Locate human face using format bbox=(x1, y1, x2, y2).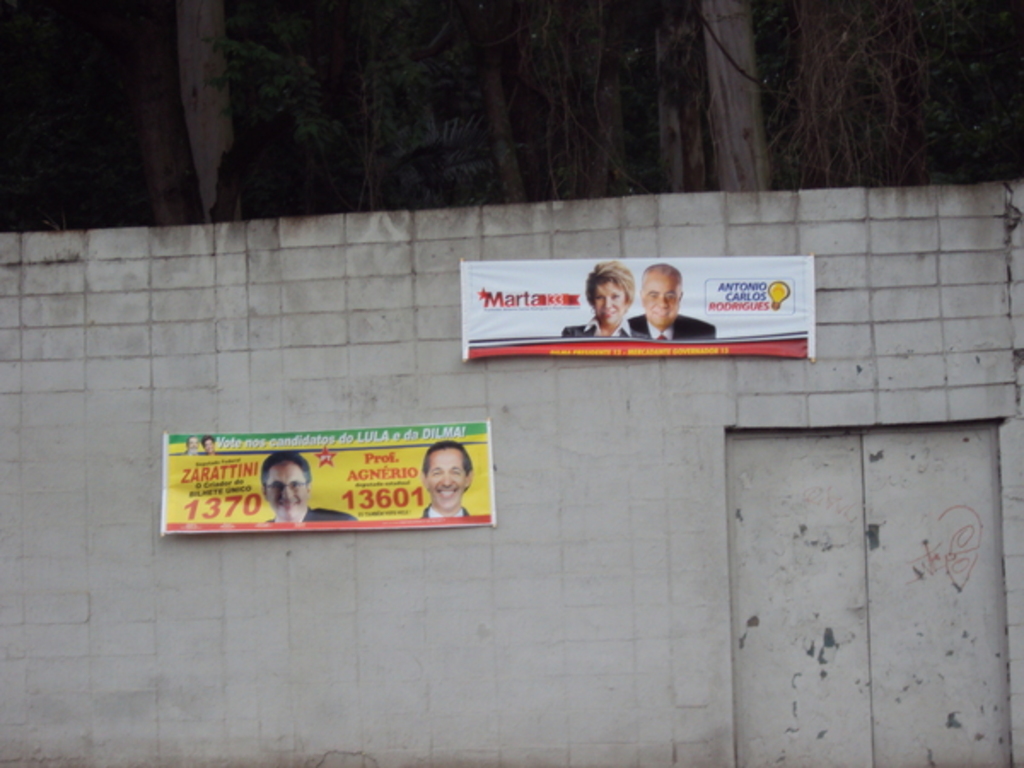
bbox=(589, 278, 623, 323).
